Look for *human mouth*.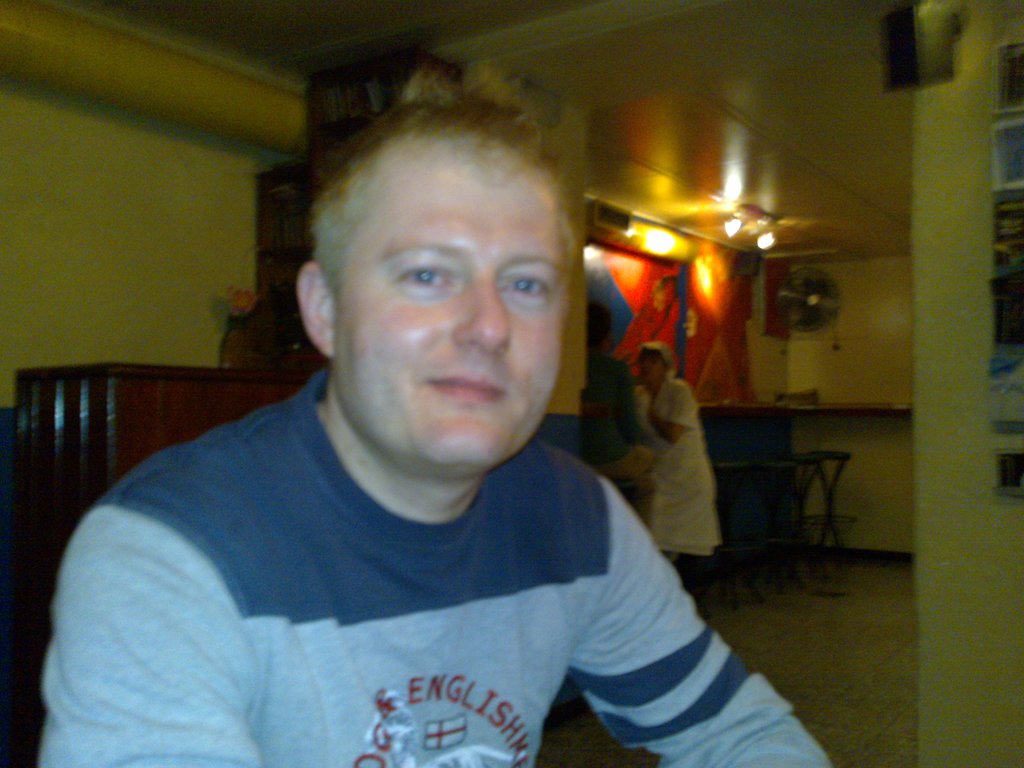
Found: x1=424 y1=376 x2=502 y2=402.
